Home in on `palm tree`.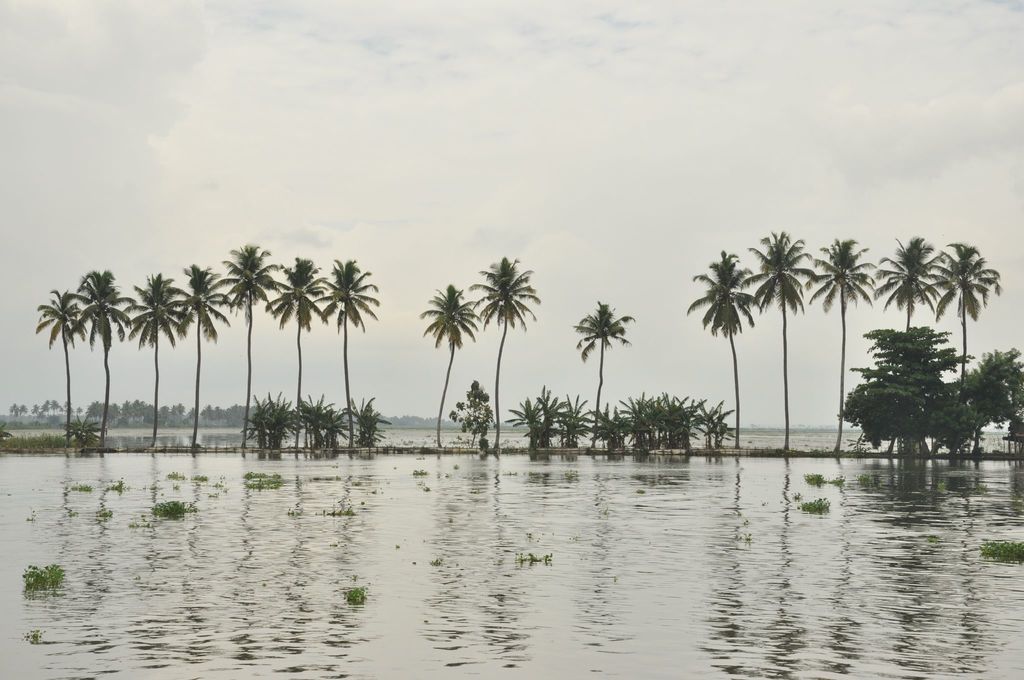
Homed in at bbox=(212, 242, 295, 457).
